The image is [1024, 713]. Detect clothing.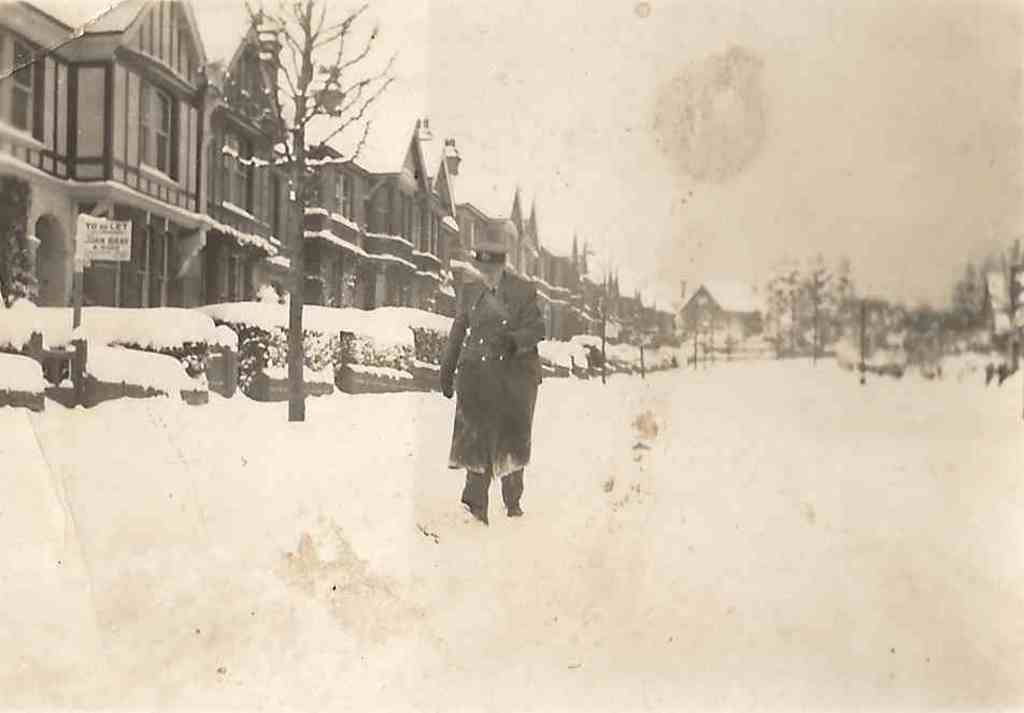
Detection: [left=438, top=247, right=542, bottom=495].
